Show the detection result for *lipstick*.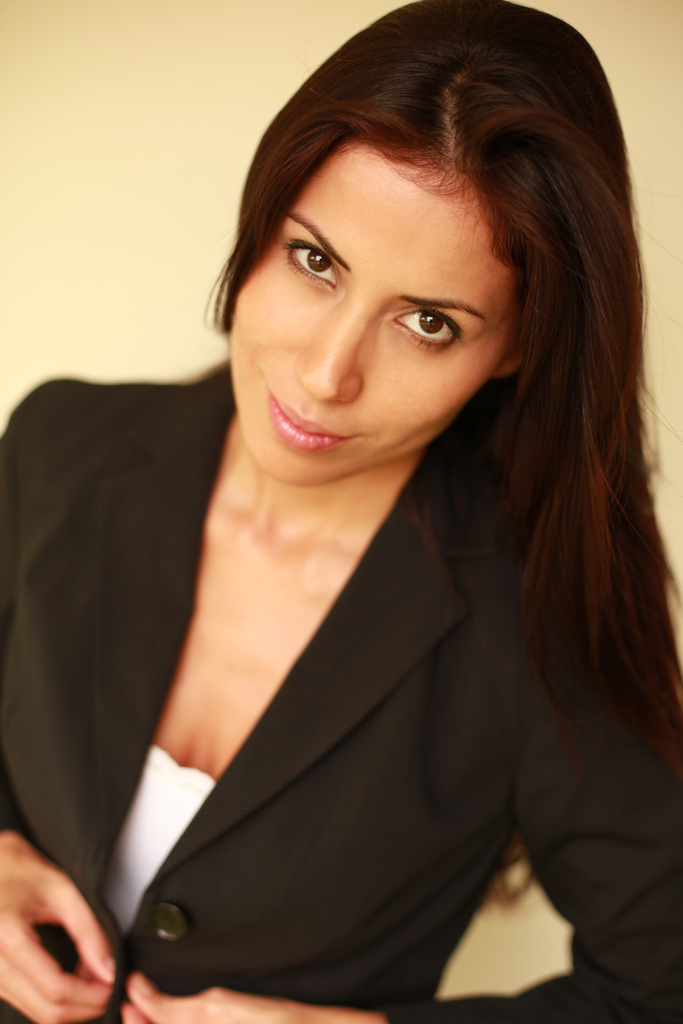
[266,387,351,456].
